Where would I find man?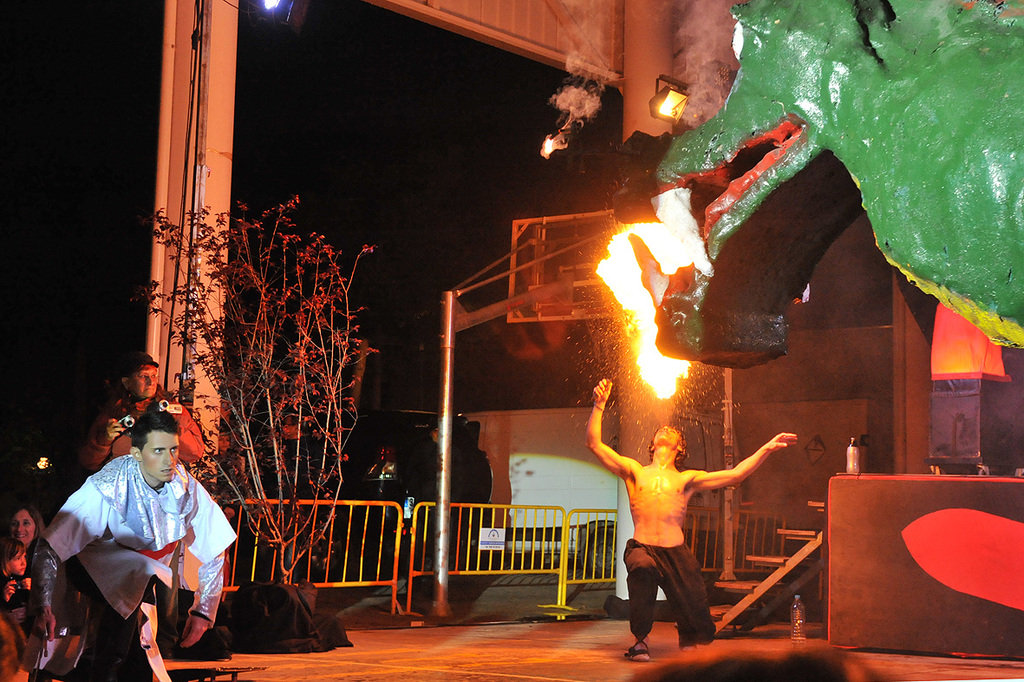
At pyautogui.locateOnScreen(42, 402, 237, 669).
